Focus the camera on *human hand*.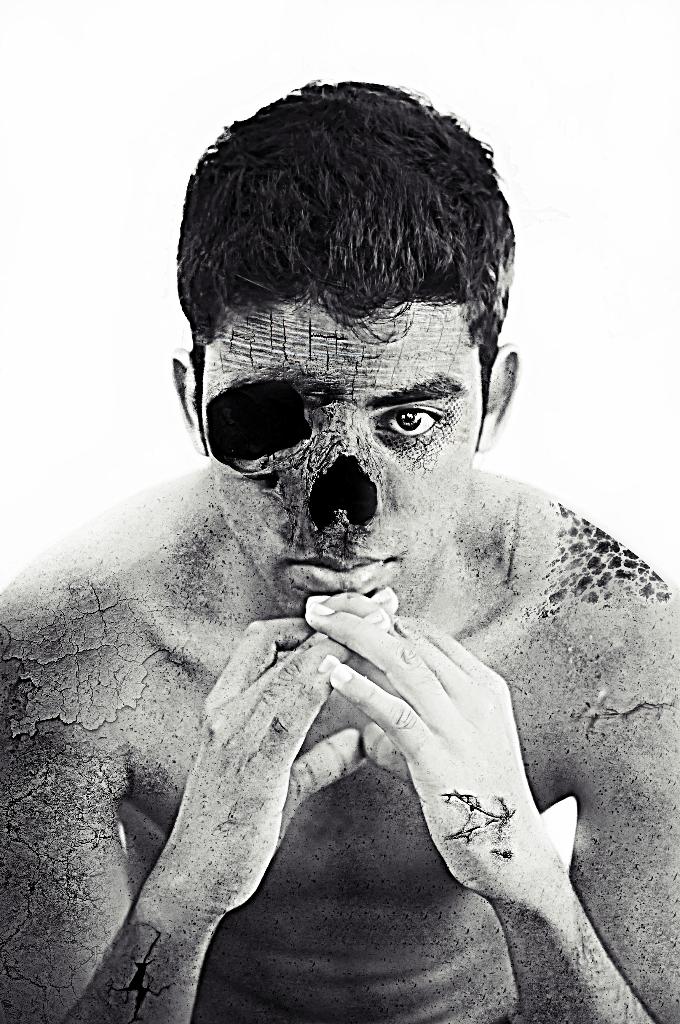
Focus region: <region>154, 586, 398, 925</region>.
